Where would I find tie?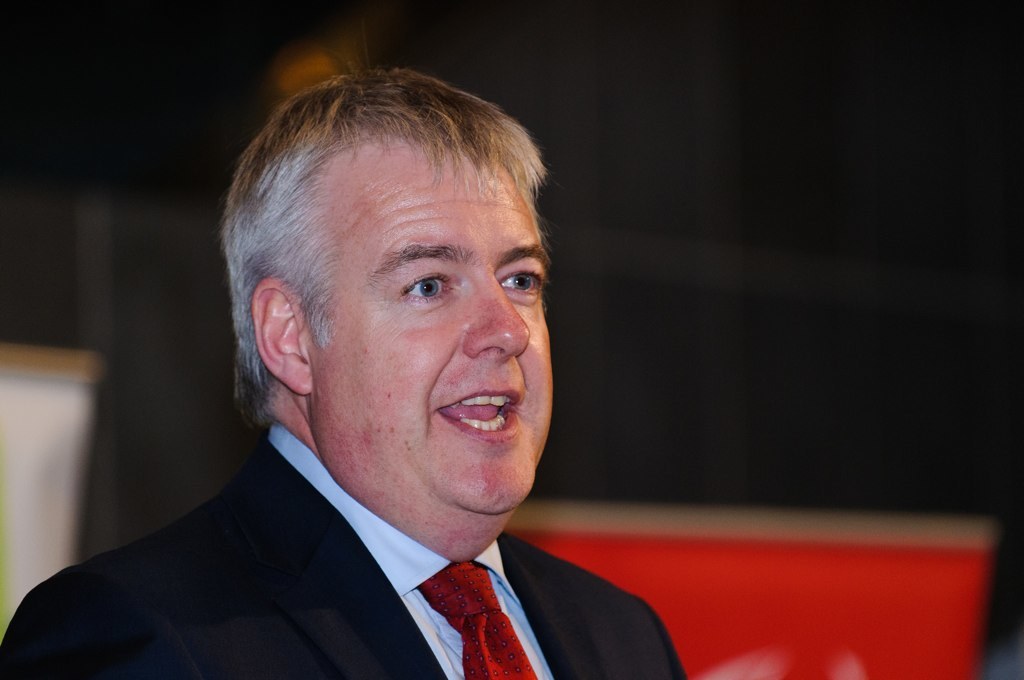
At Rect(412, 565, 543, 679).
